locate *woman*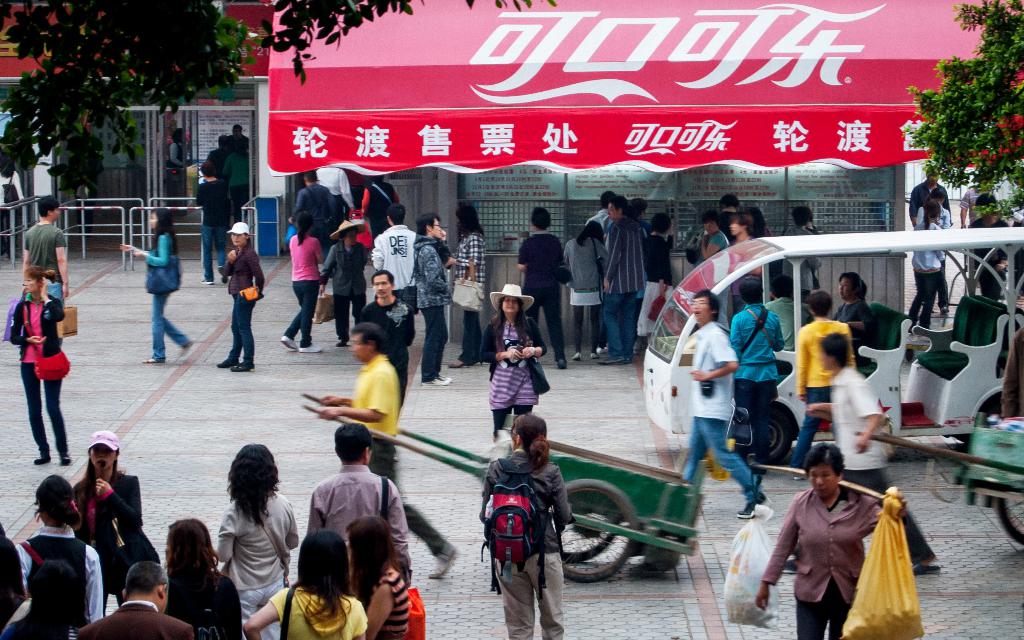
(x1=324, y1=217, x2=369, y2=349)
